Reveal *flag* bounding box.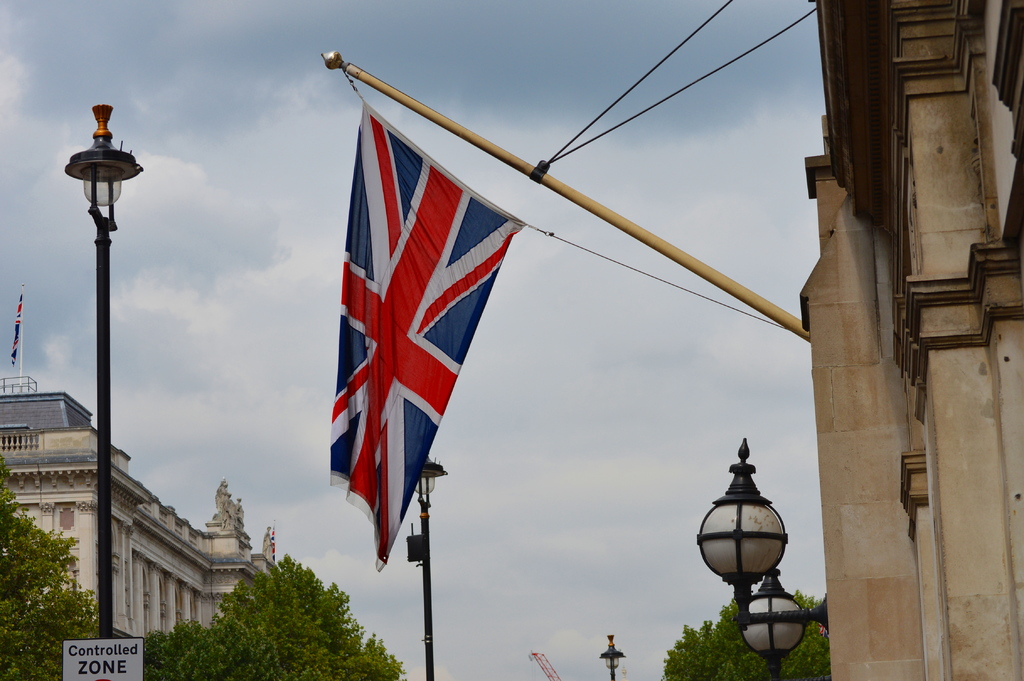
Revealed: bbox(324, 58, 510, 578).
